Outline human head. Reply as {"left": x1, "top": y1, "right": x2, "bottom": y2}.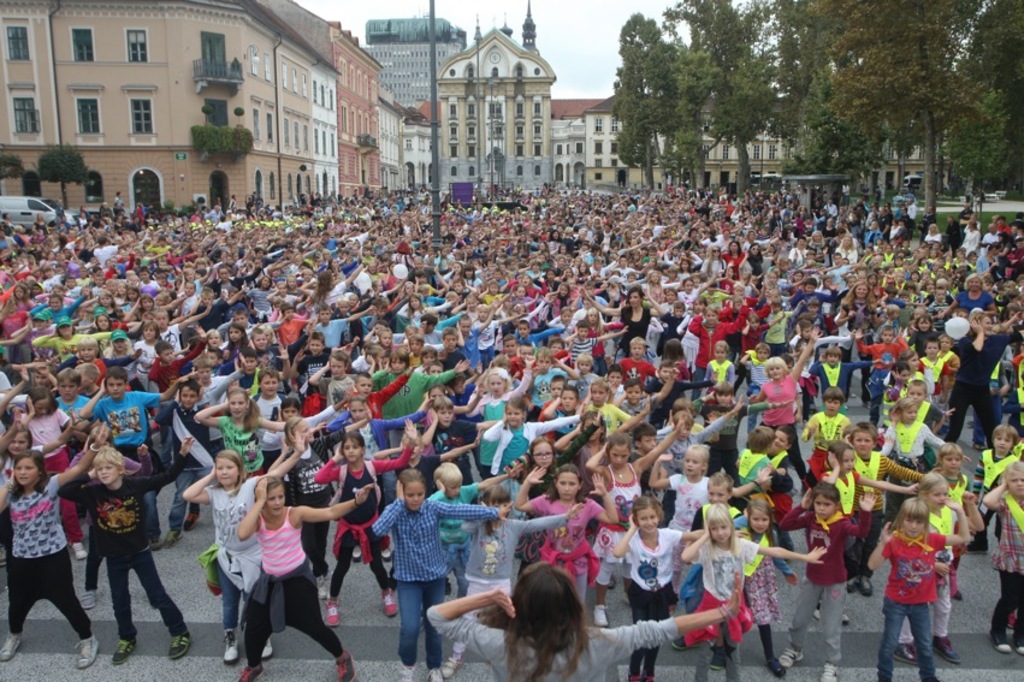
{"left": 581, "top": 410, "right": 609, "bottom": 440}.
